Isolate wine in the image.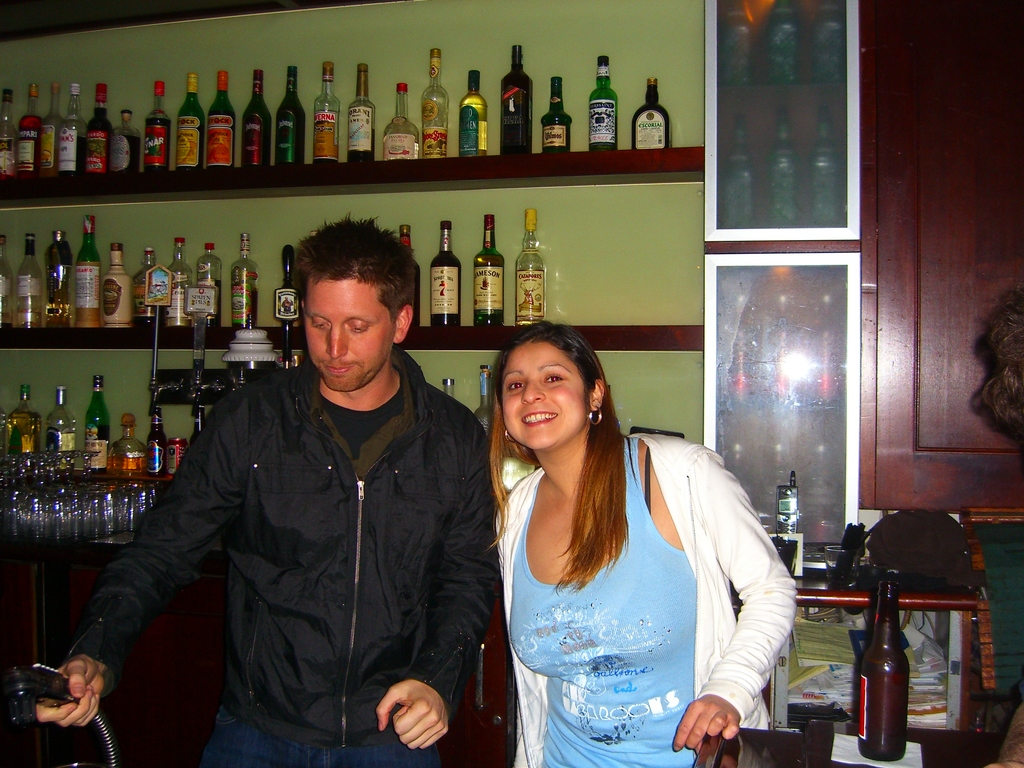
Isolated region: (513, 207, 545, 326).
